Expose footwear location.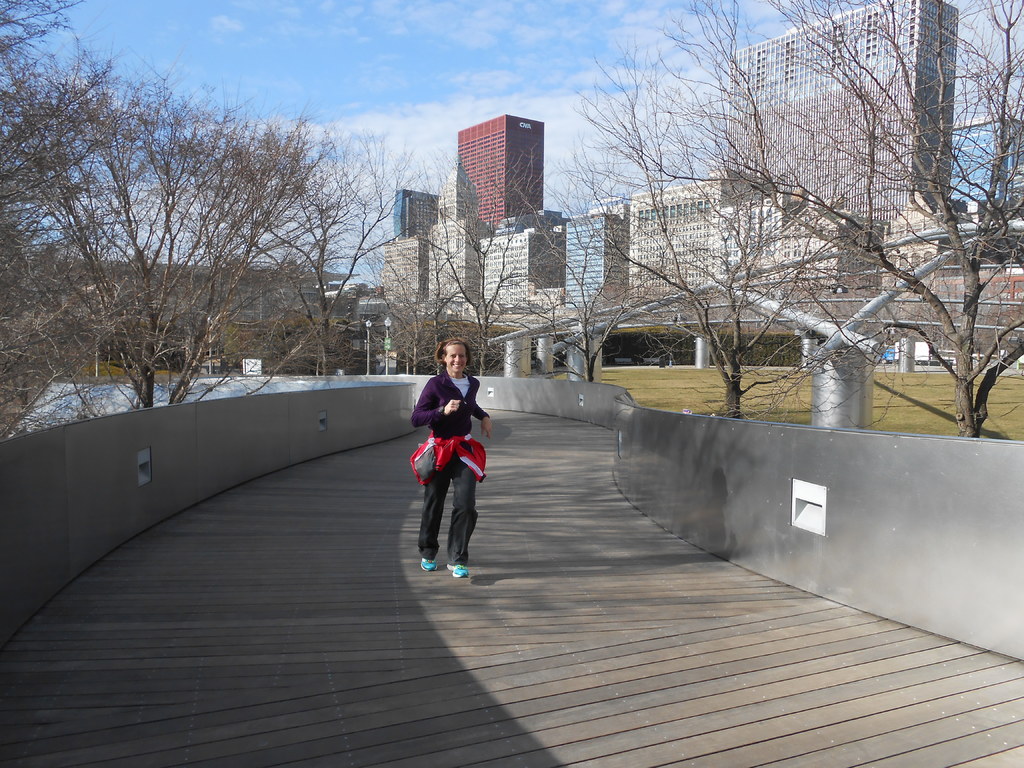
Exposed at l=444, t=555, r=469, b=582.
